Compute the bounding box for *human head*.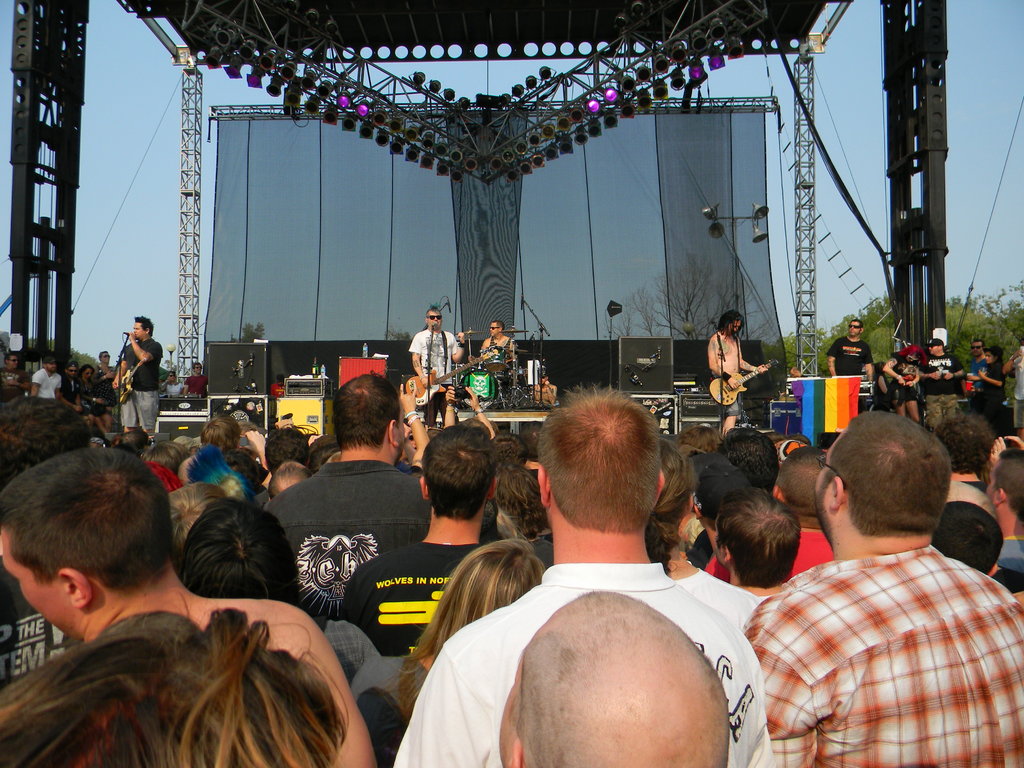
[x1=265, y1=422, x2=310, y2=474].
